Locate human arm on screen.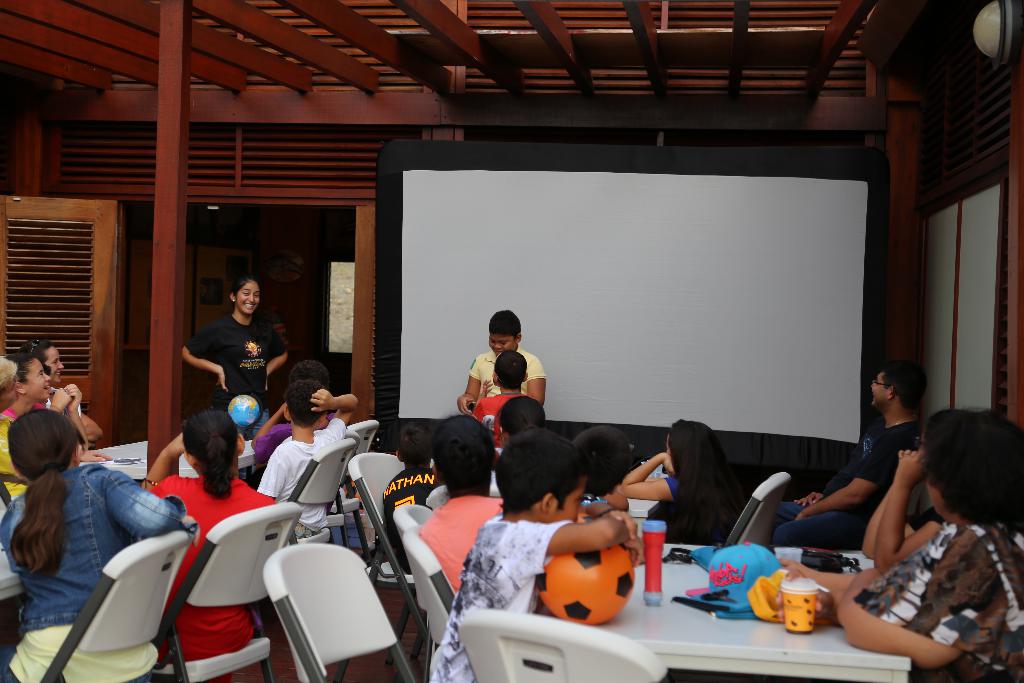
On screen at select_region(877, 444, 950, 570).
